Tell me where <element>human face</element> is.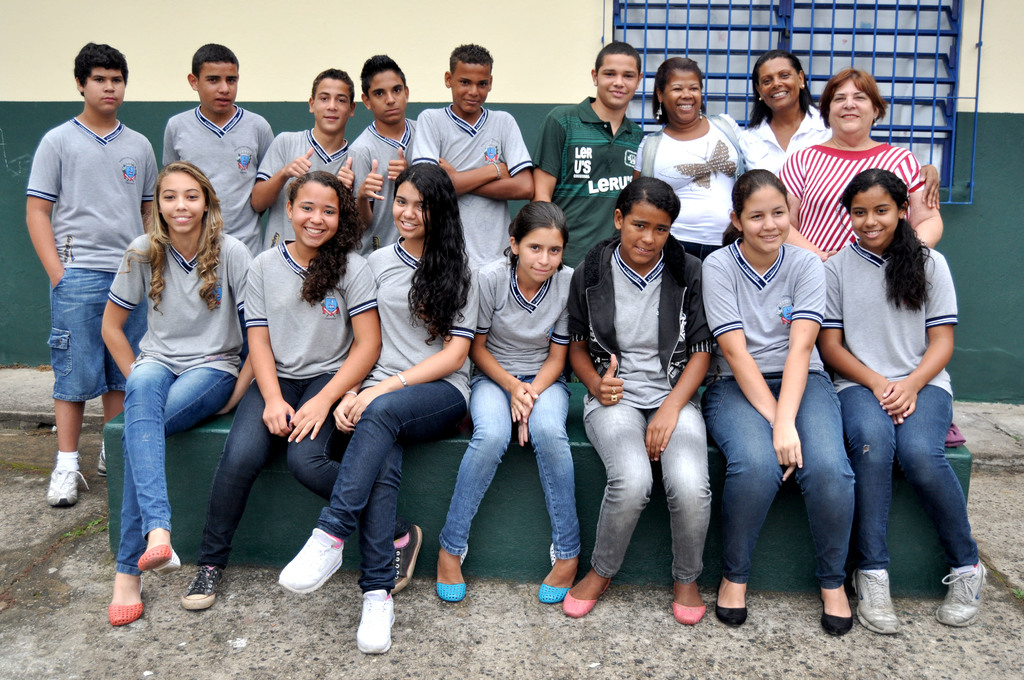
<element>human face</element> is at rect(745, 188, 791, 252).
